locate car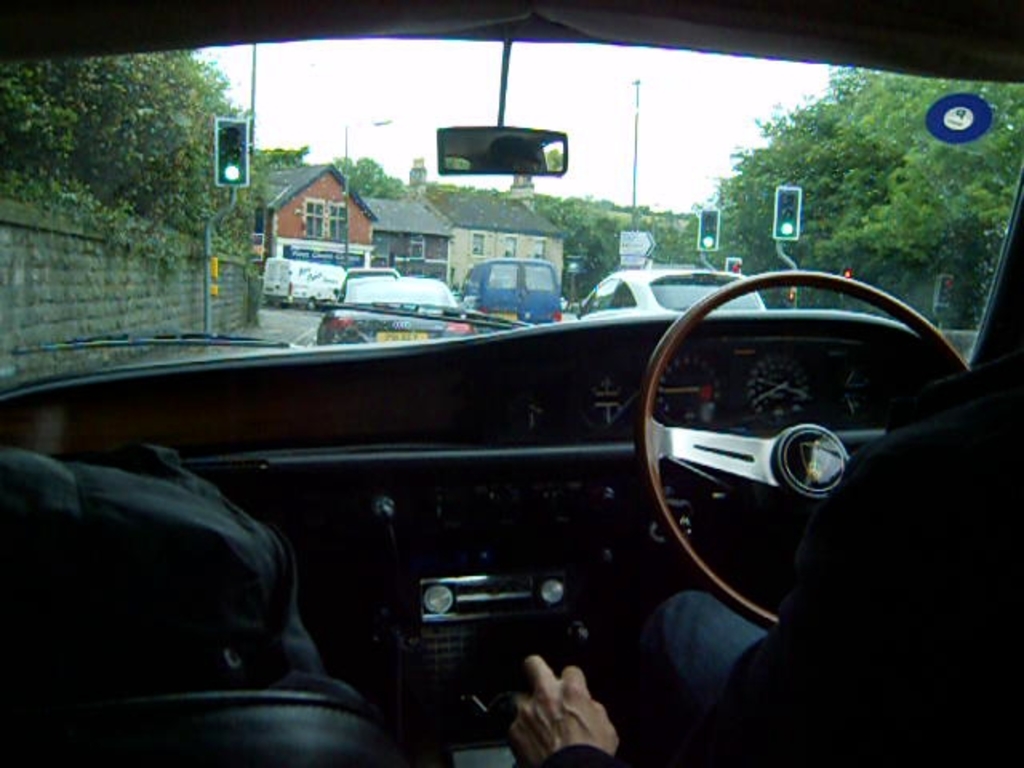
box=[0, 0, 1022, 766]
